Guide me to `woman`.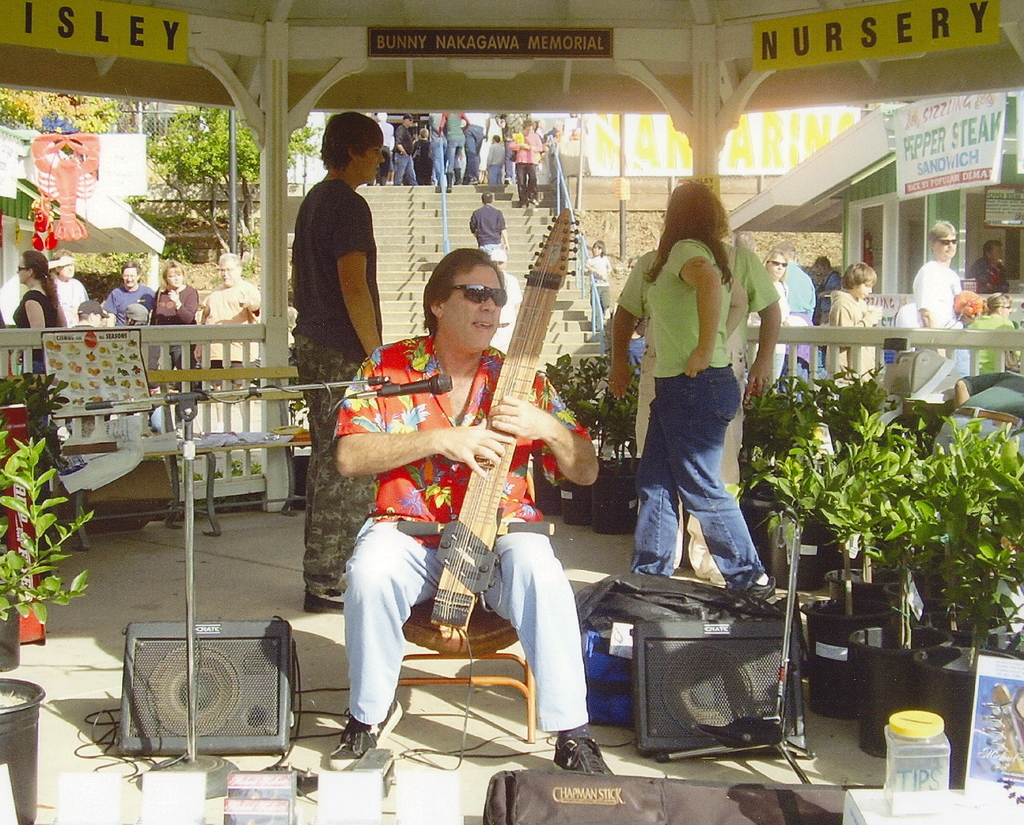
Guidance: [438, 108, 474, 191].
